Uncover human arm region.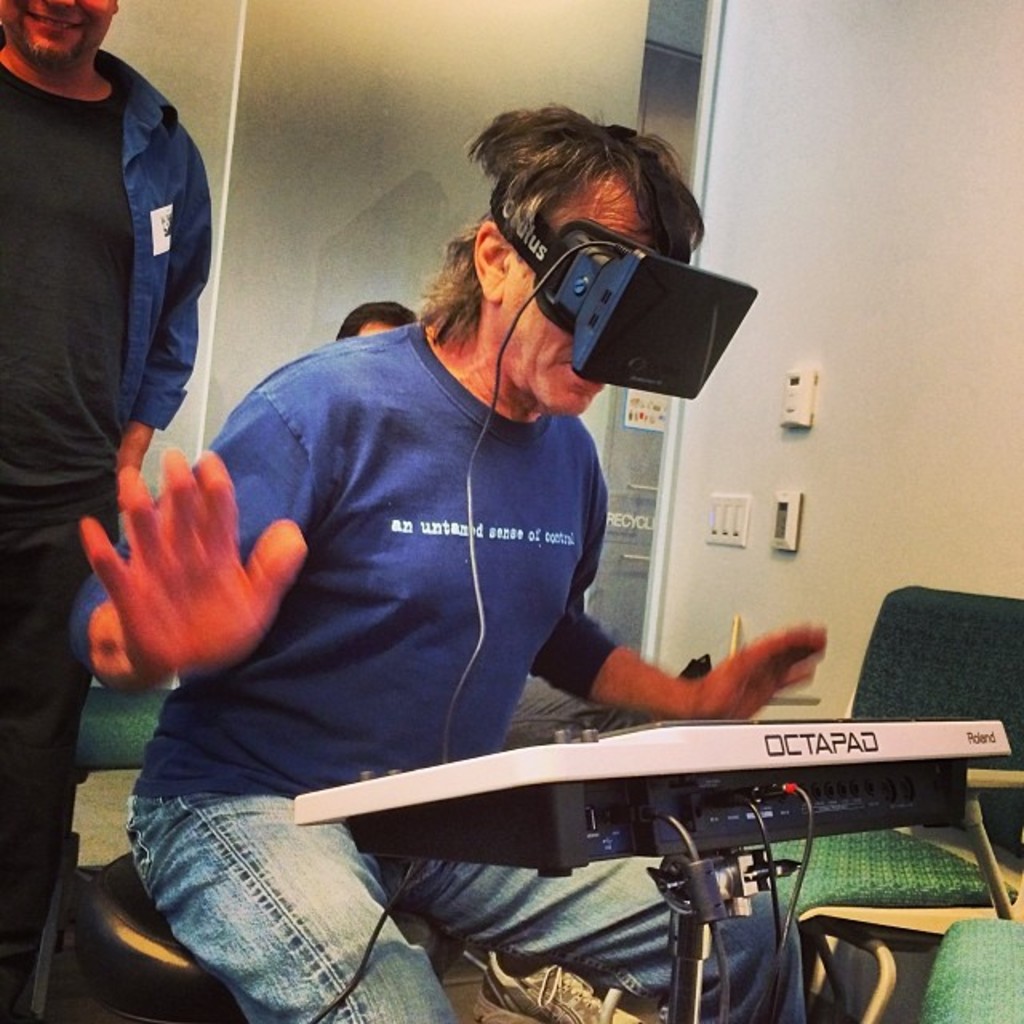
Uncovered: {"left": 82, "top": 381, "right": 314, "bottom": 702}.
